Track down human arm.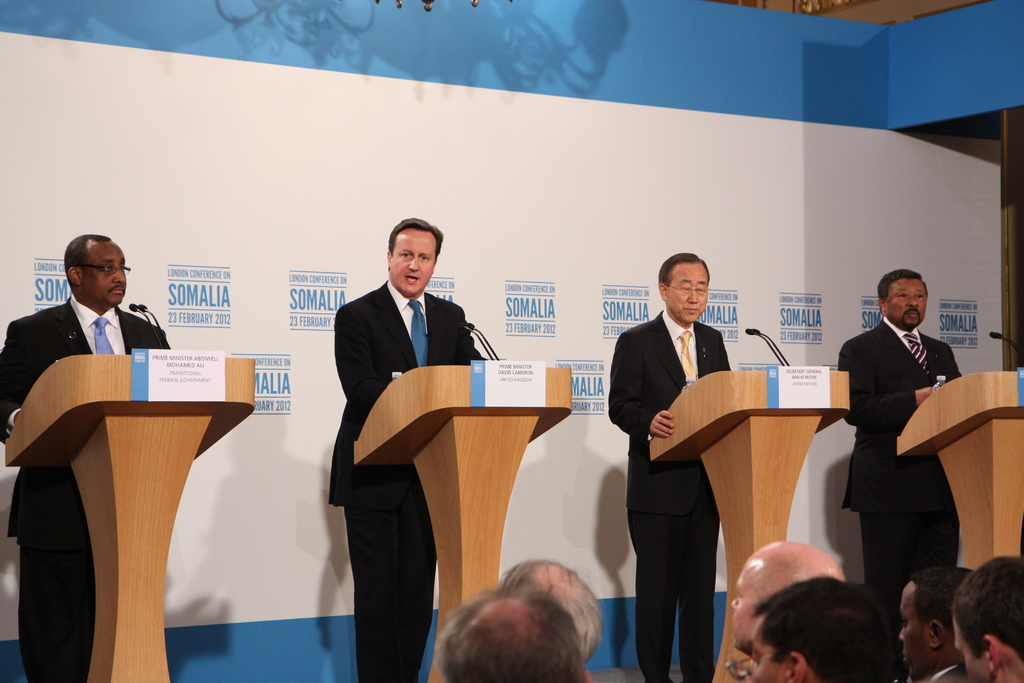
Tracked to (left=600, top=331, right=679, bottom=441).
